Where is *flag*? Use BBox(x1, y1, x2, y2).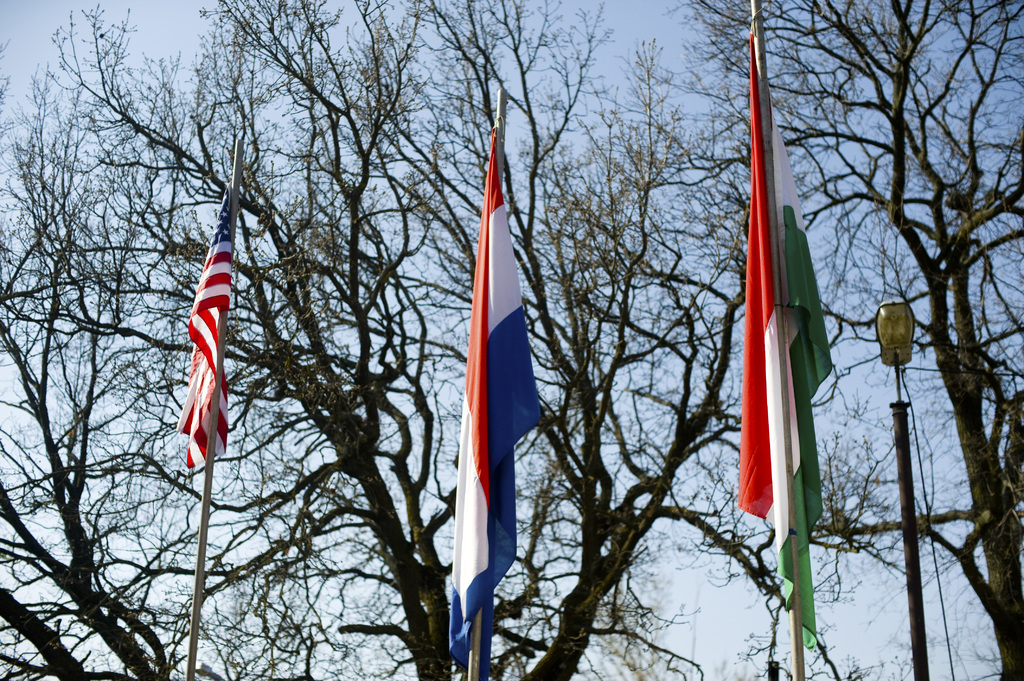
BBox(441, 122, 543, 679).
